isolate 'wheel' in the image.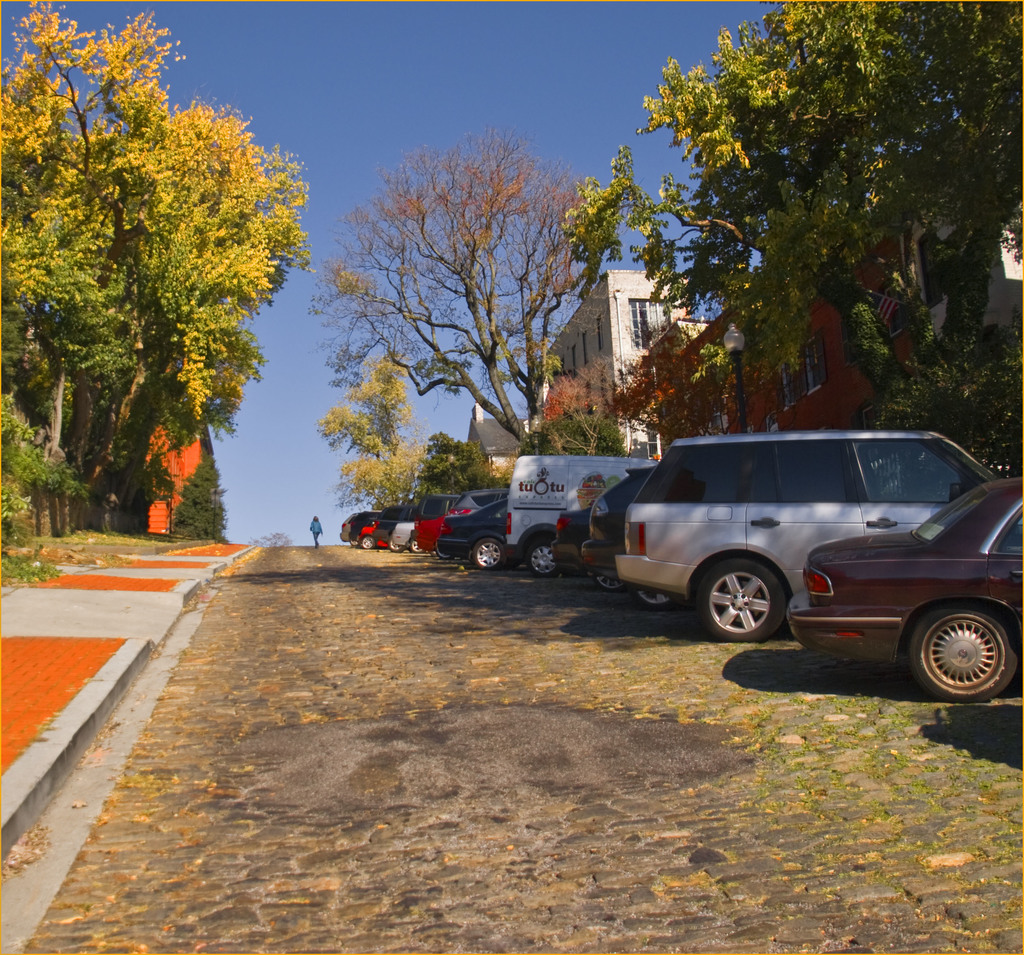
Isolated region: rect(435, 543, 453, 559).
